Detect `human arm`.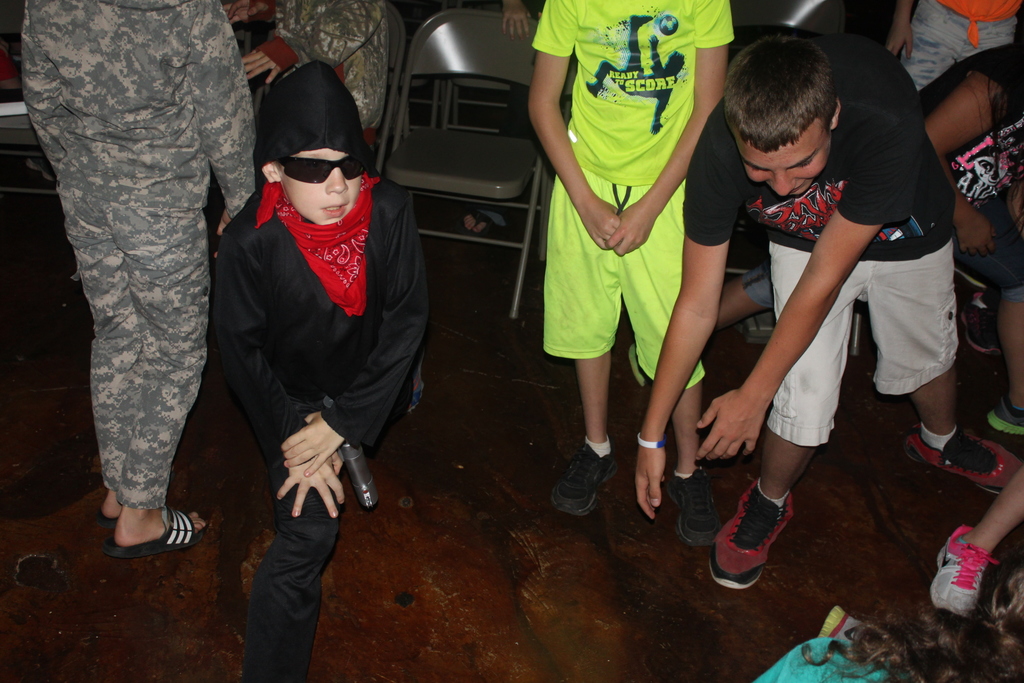
Detected at 924/70/1001/267.
